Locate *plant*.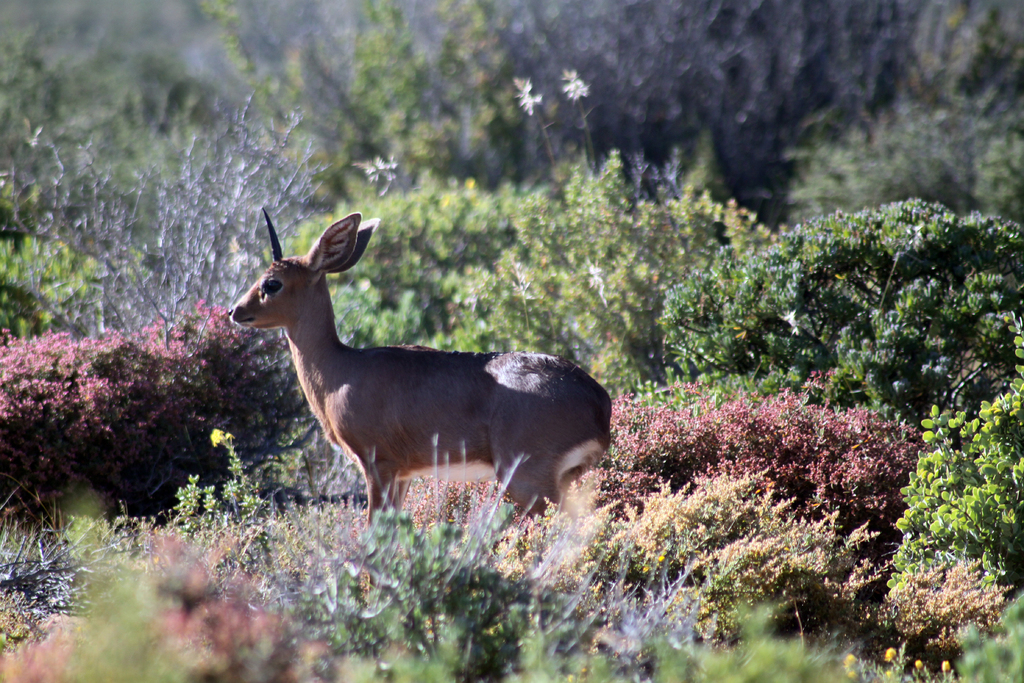
Bounding box: region(271, 135, 769, 403).
